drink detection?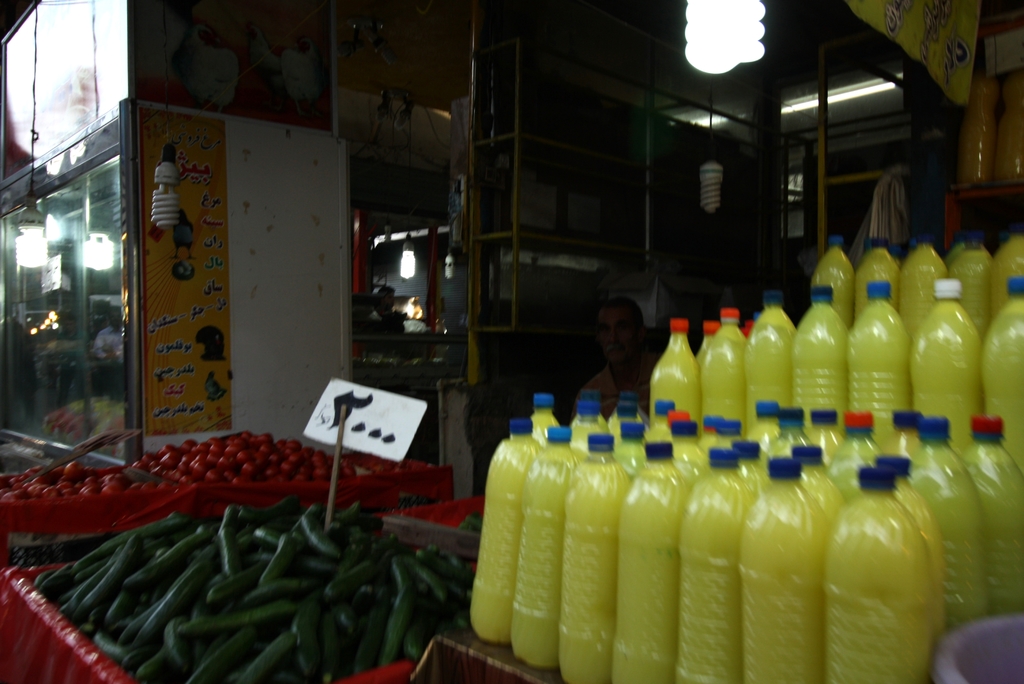
Rect(735, 457, 824, 683)
